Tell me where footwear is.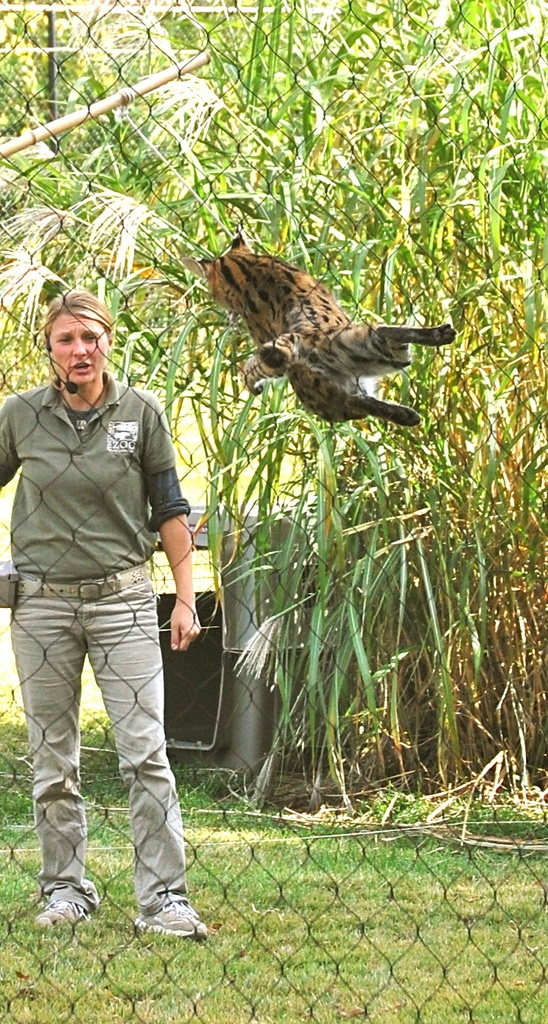
footwear is at left=32, top=900, right=94, bottom=925.
